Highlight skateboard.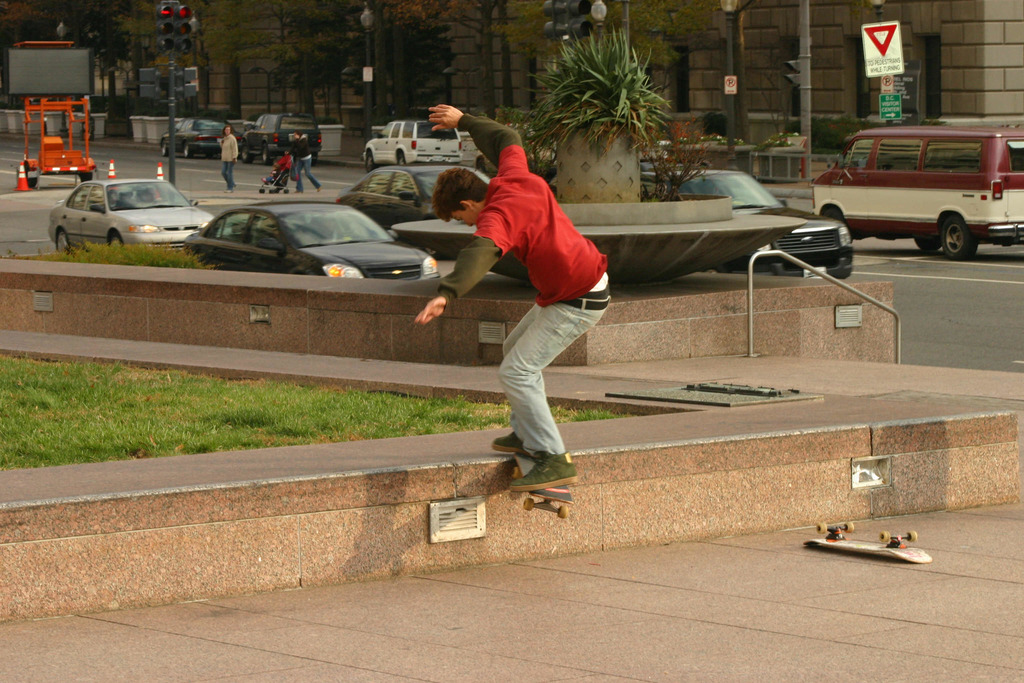
Highlighted region: {"left": 801, "top": 522, "right": 934, "bottom": 566}.
